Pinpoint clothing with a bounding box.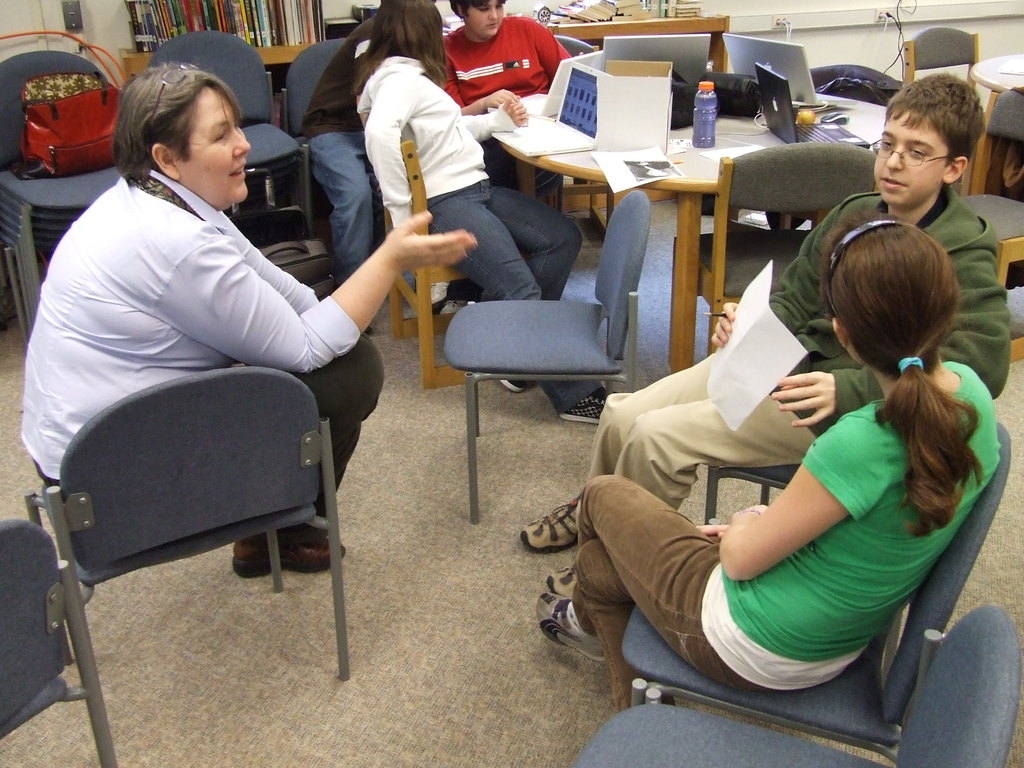
bbox(576, 180, 1009, 520).
